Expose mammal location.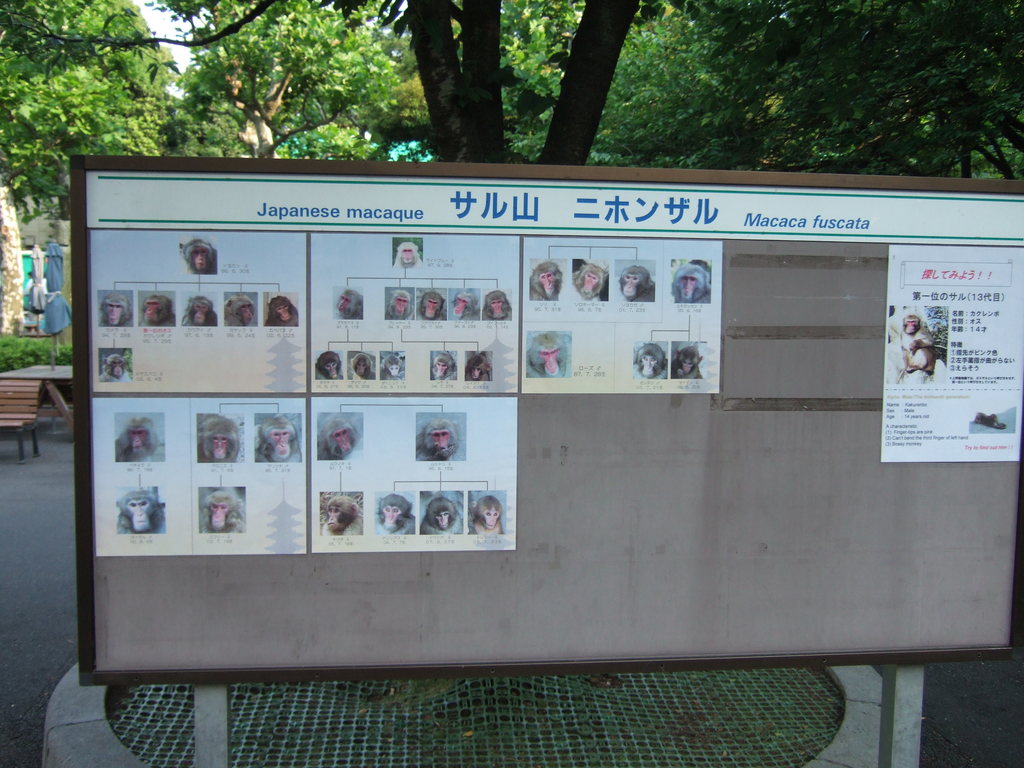
Exposed at {"left": 415, "top": 291, "right": 444, "bottom": 322}.
